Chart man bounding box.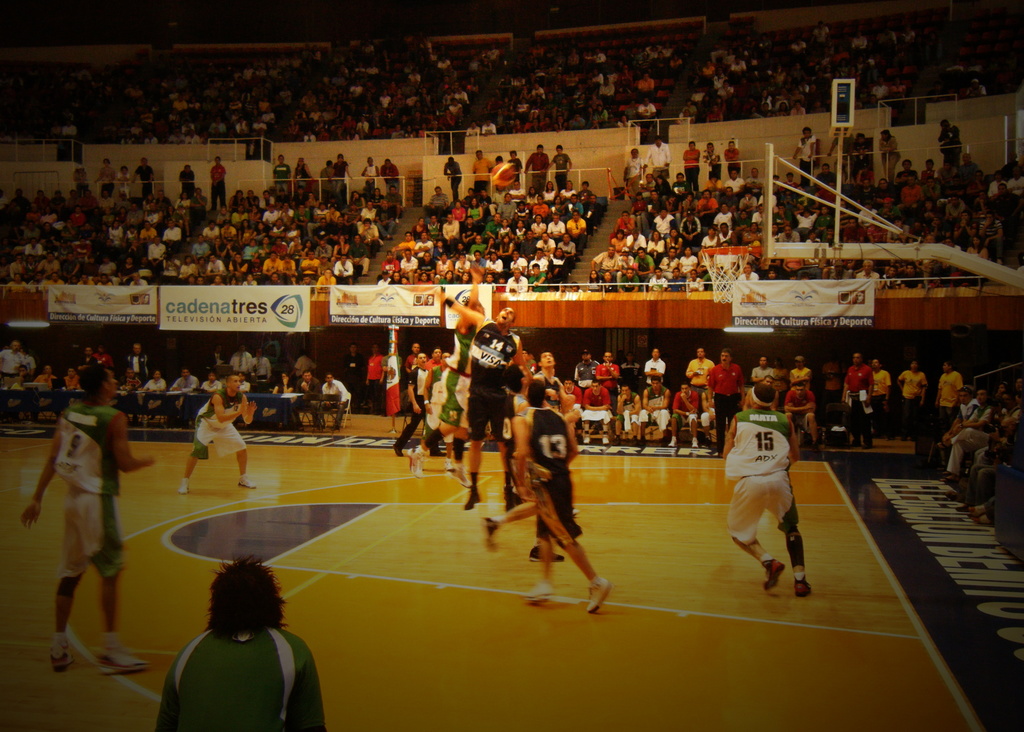
Charted: {"x1": 231, "y1": 200, "x2": 246, "y2": 219}.
